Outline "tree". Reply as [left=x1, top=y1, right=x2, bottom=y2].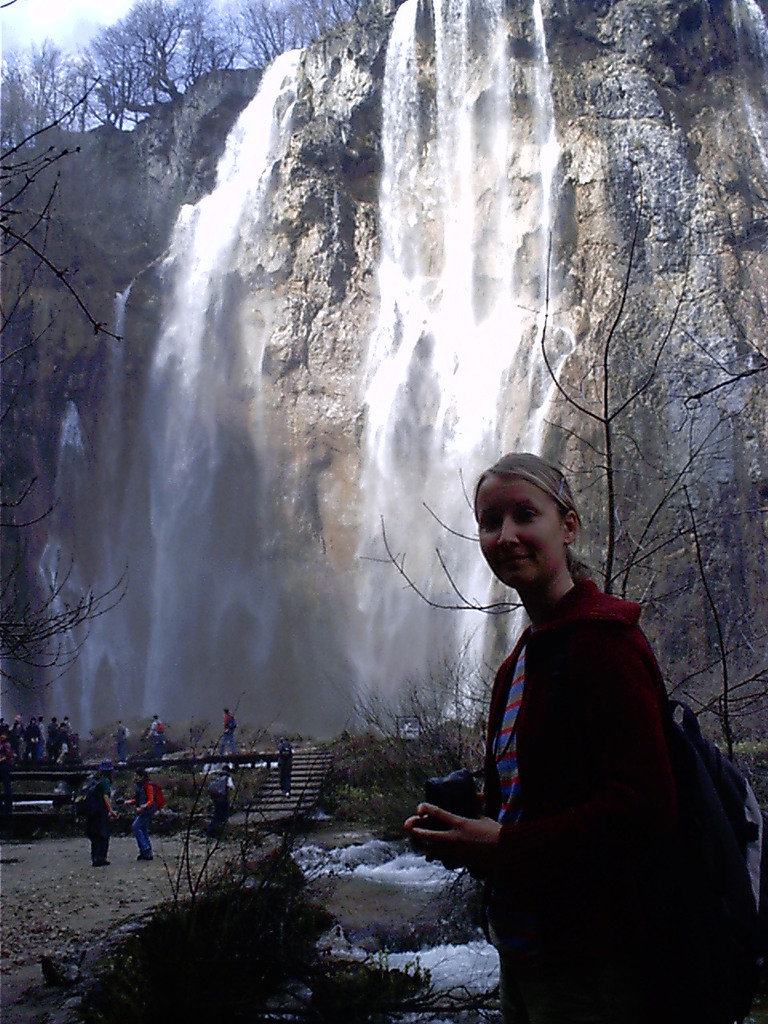
[left=226, top=2, right=362, bottom=78].
